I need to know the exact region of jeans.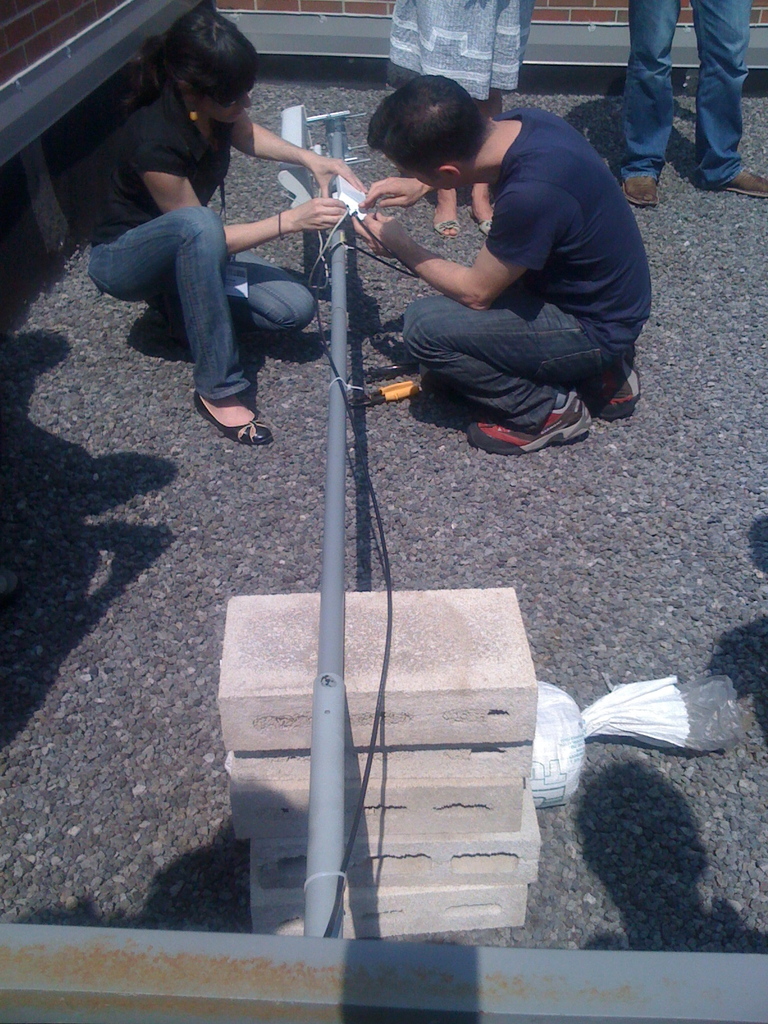
Region: Rect(399, 300, 630, 440).
